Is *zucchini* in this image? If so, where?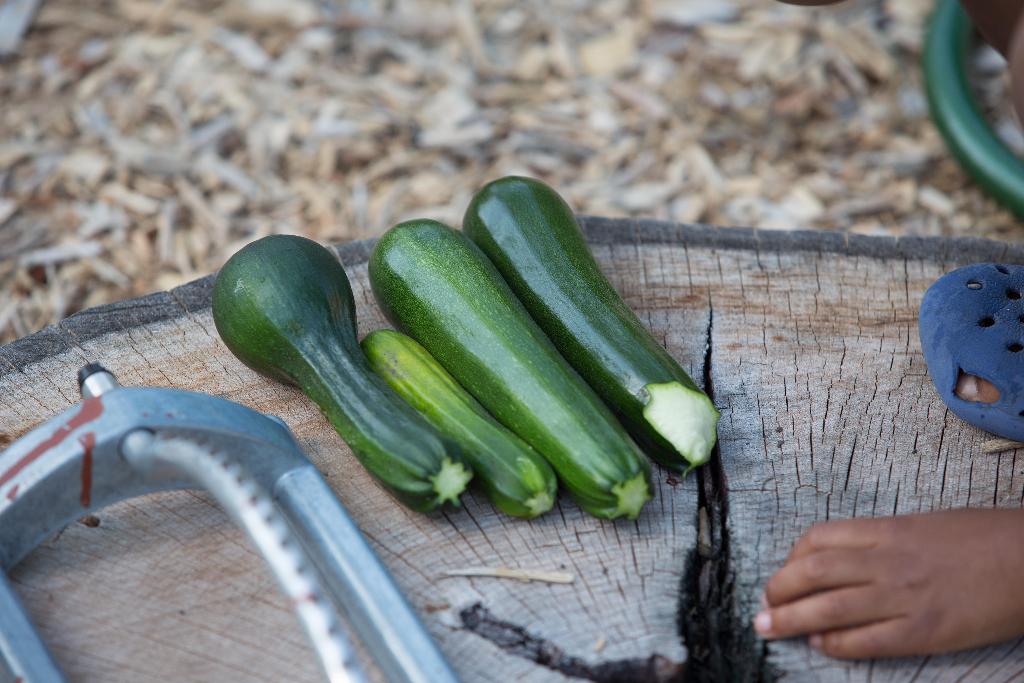
Yes, at 211/233/473/512.
